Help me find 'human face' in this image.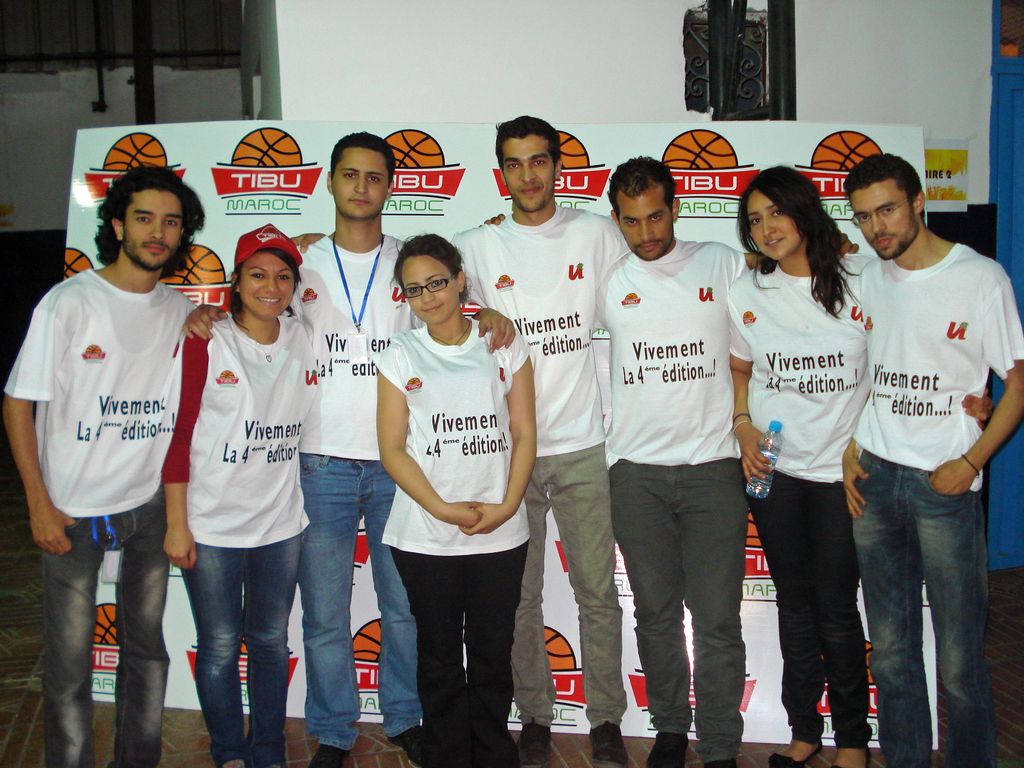
Found it: 126,188,186,269.
